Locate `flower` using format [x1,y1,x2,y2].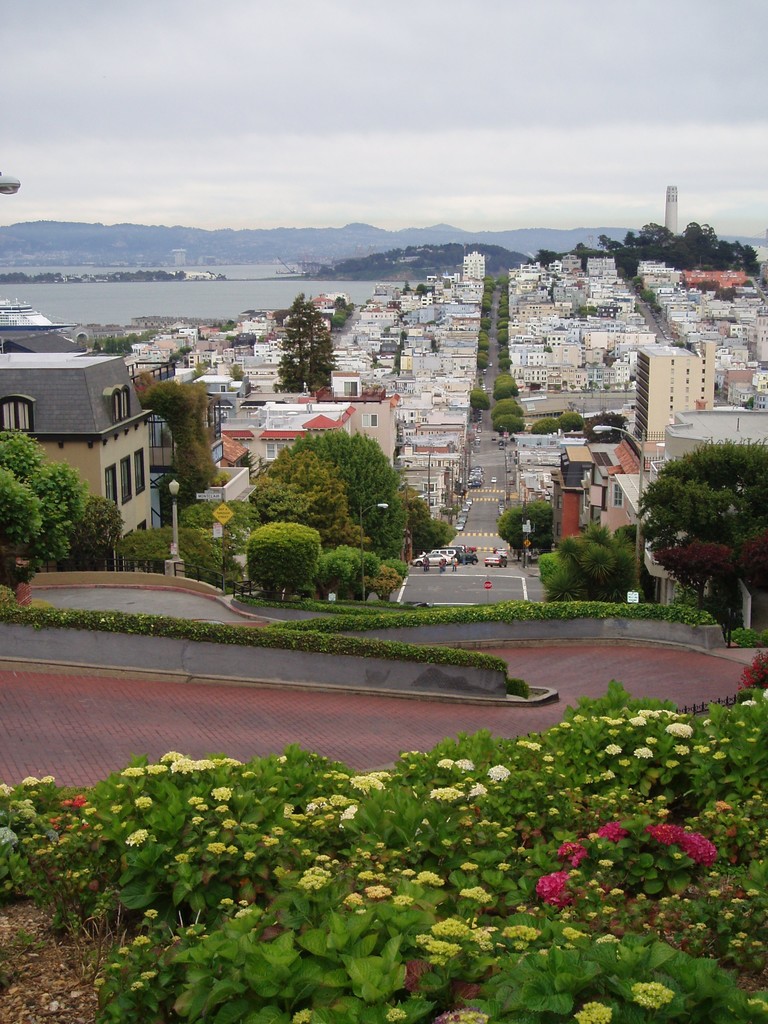
[0,781,15,797].
